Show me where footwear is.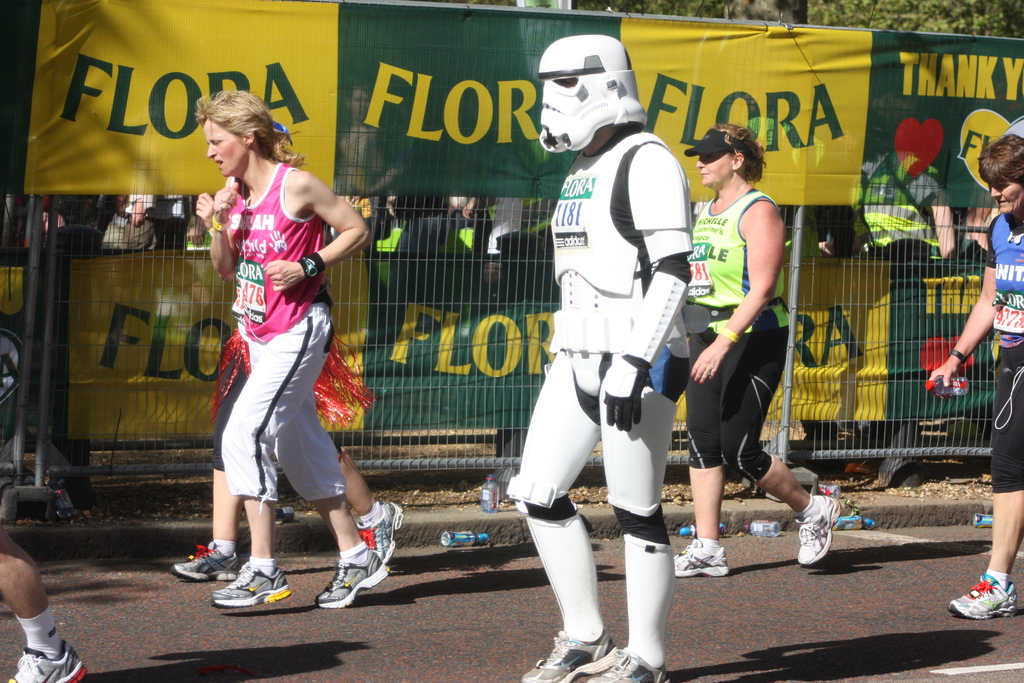
footwear is at bbox(673, 541, 728, 568).
